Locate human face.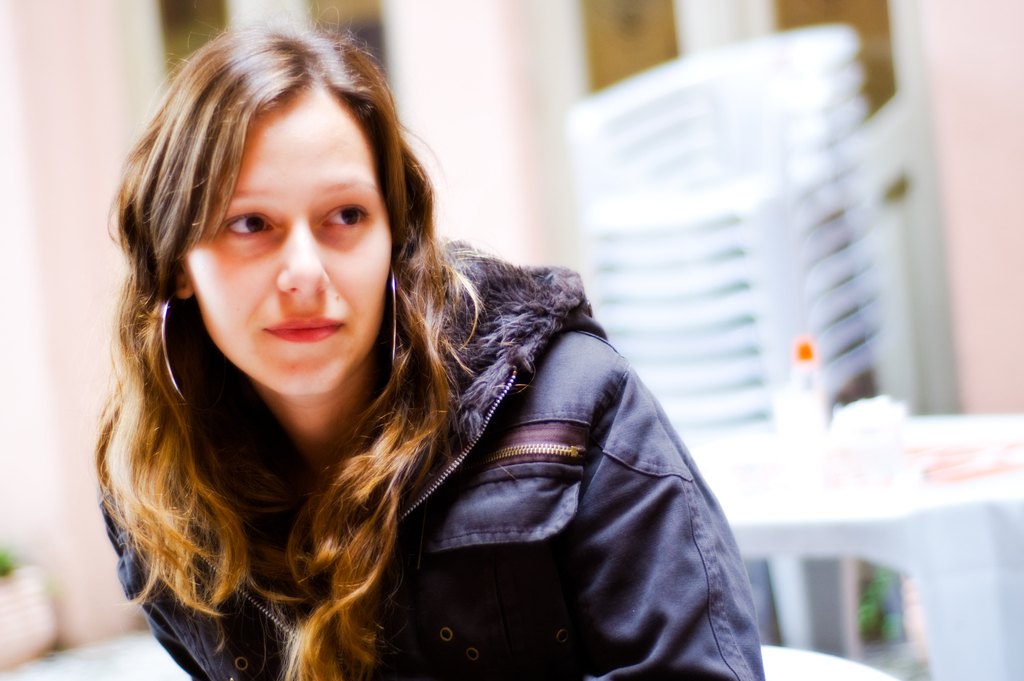
Bounding box: x1=180, y1=88, x2=392, y2=395.
